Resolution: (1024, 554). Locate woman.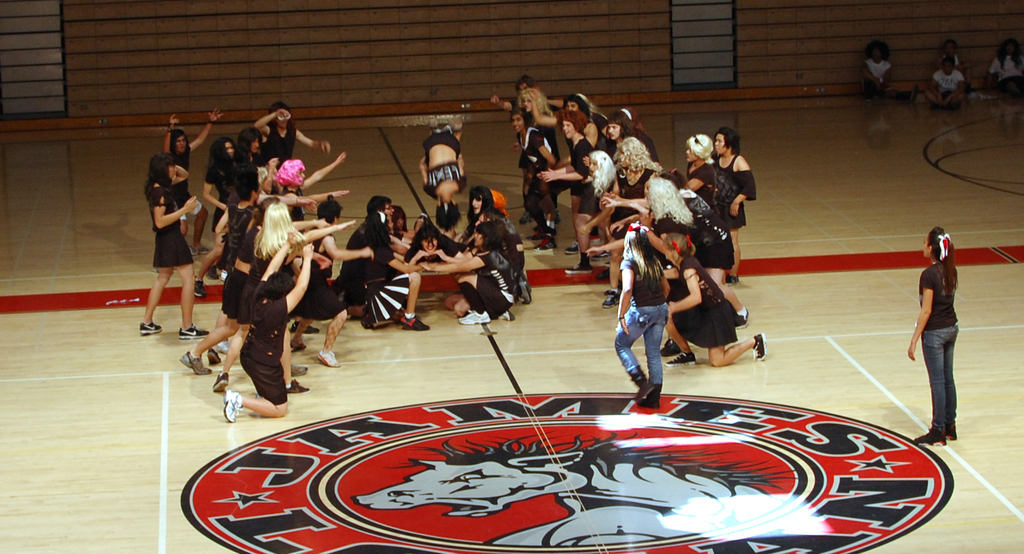
908:213:978:450.
